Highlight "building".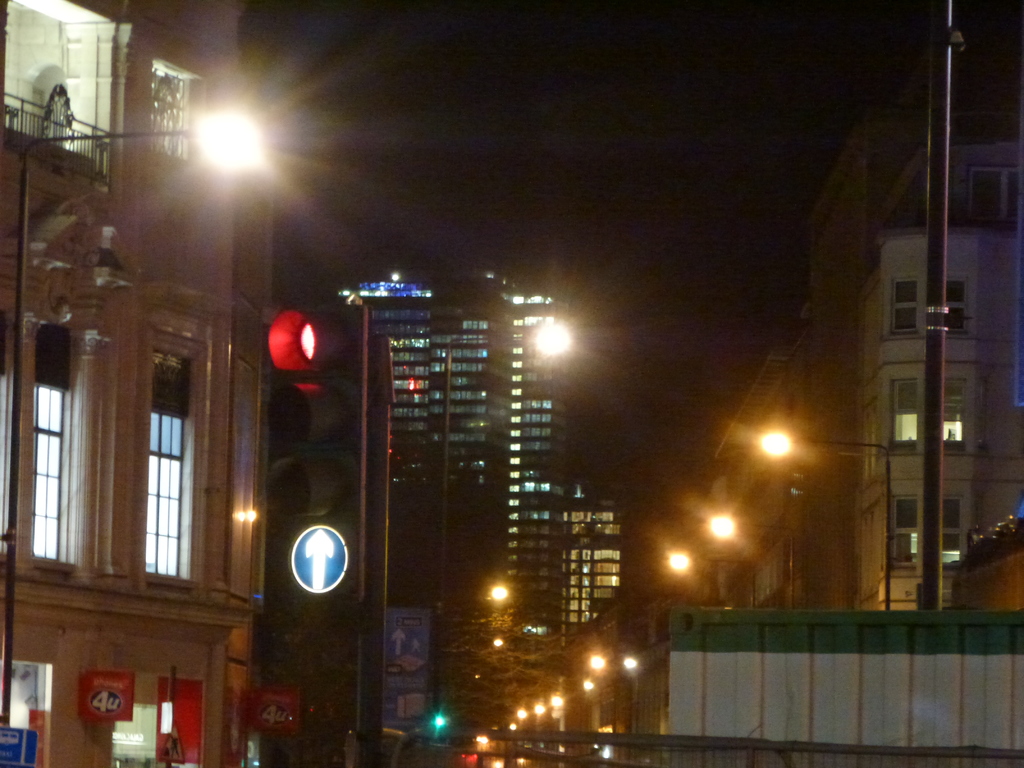
Highlighted region: box(718, 107, 1023, 611).
